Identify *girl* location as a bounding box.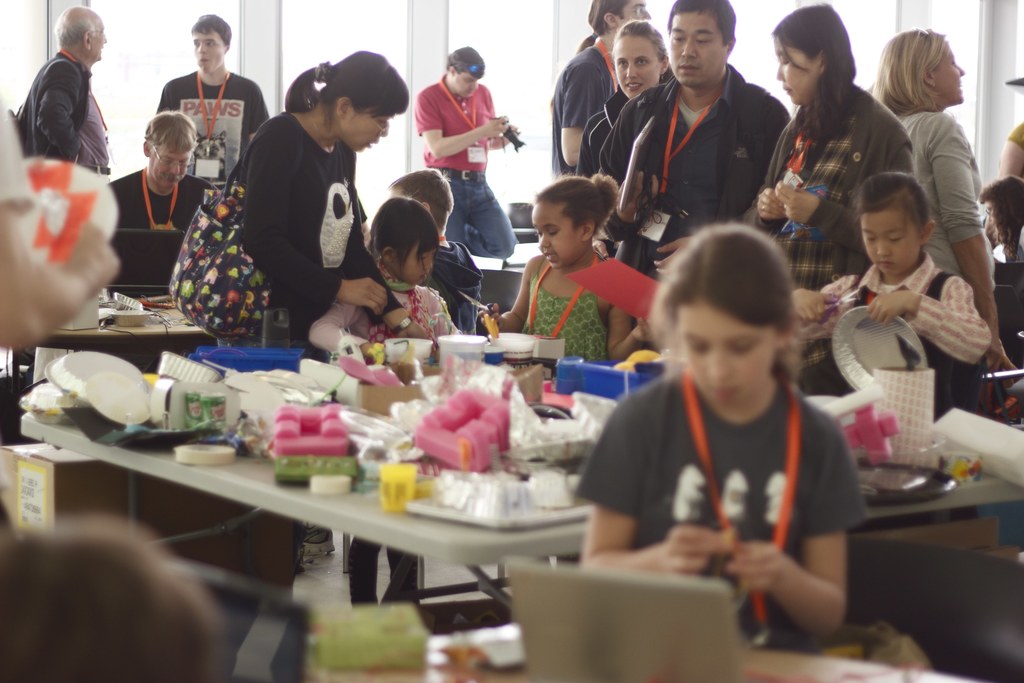
left=307, top=195, right=465, bottom=605.
